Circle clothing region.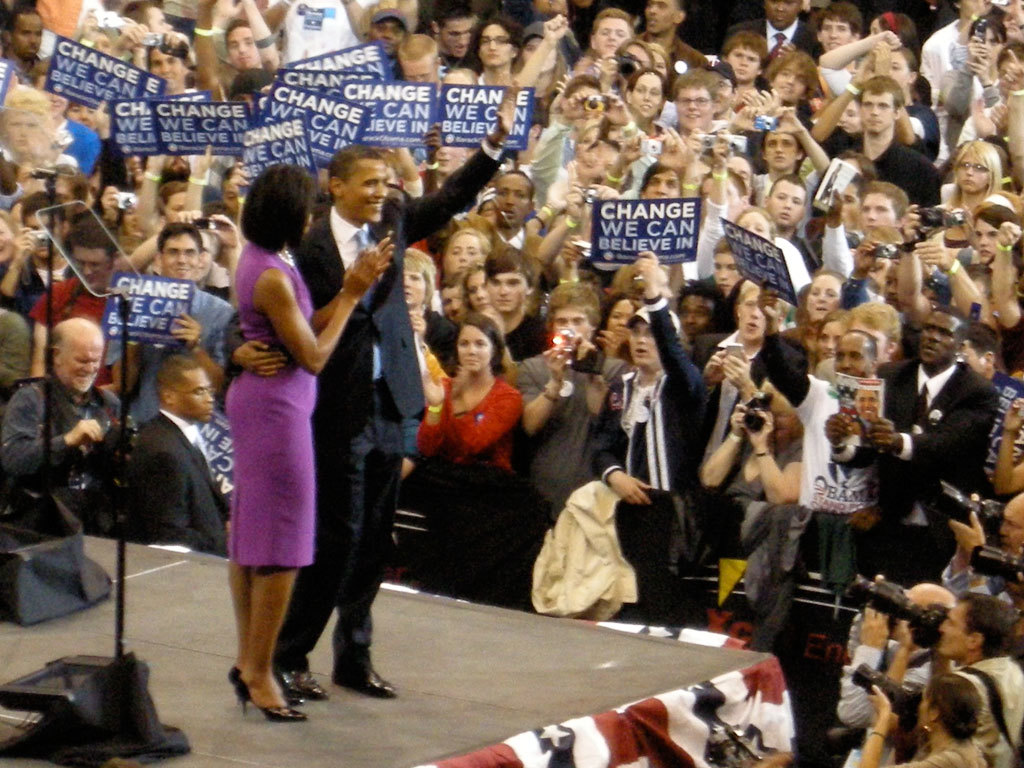
Region: x1=820, y1=130, x2=944, y2=190.
